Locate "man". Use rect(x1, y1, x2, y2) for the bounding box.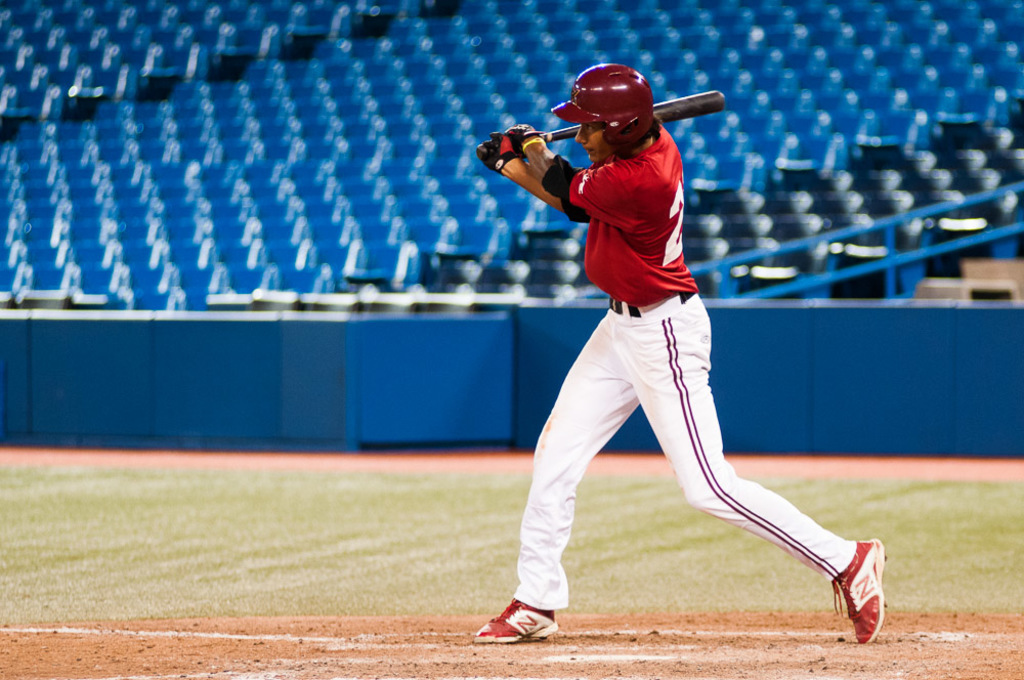
rect(472, 65, 888, 641).
